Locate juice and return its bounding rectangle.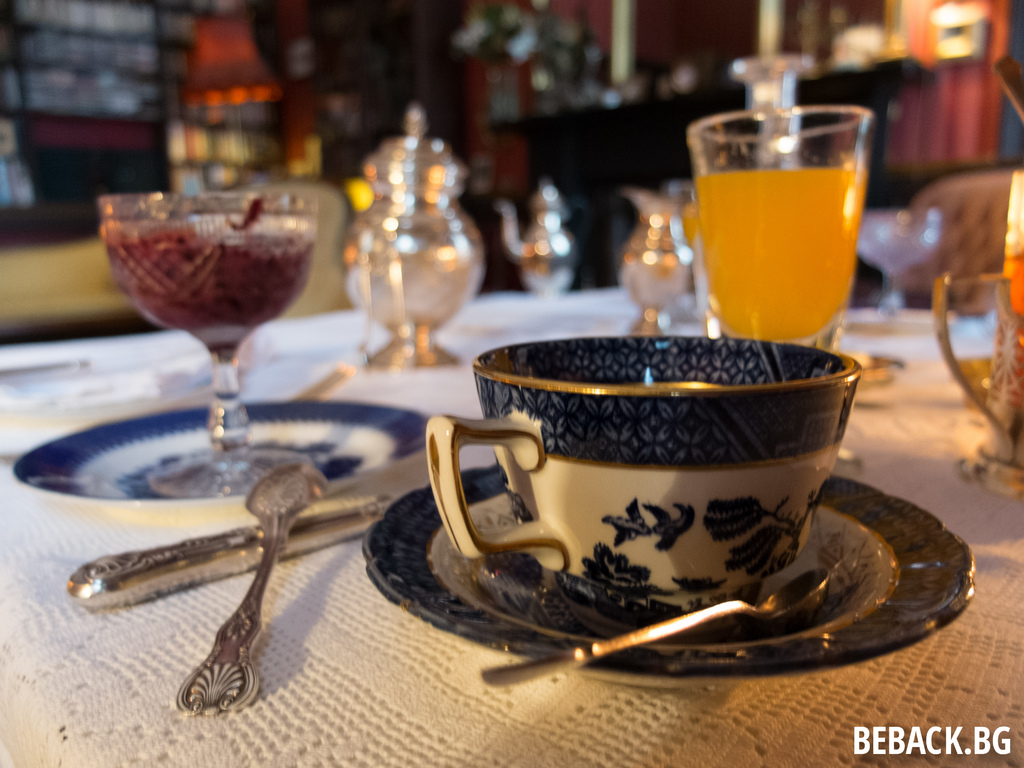
detection(694, 161, 868, 340).
